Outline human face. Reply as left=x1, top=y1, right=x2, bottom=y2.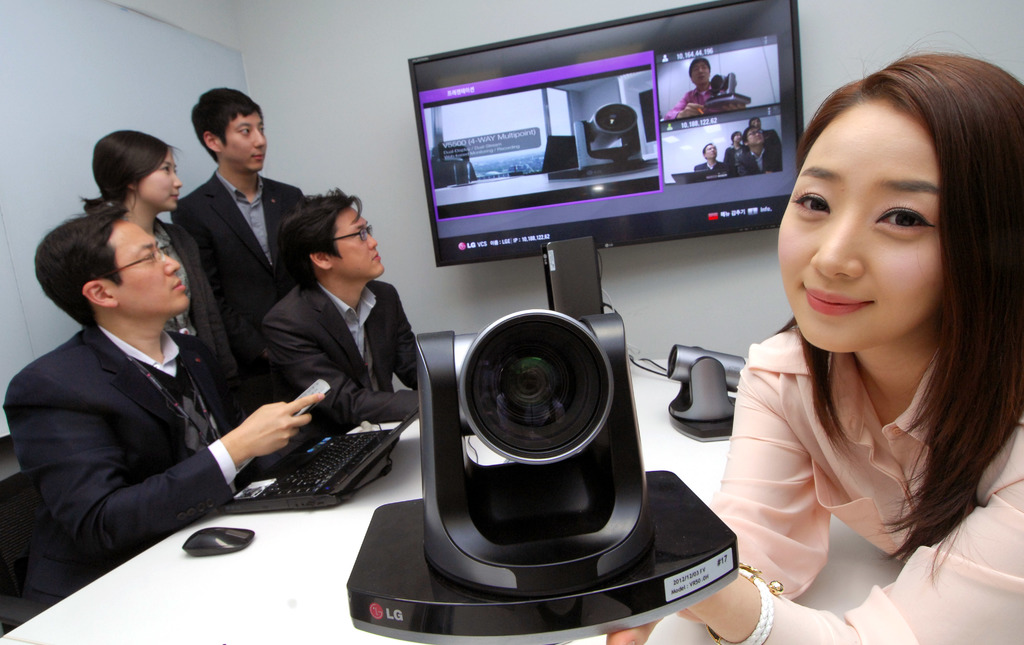
left=705, top=145, right=718, bottom=159.
